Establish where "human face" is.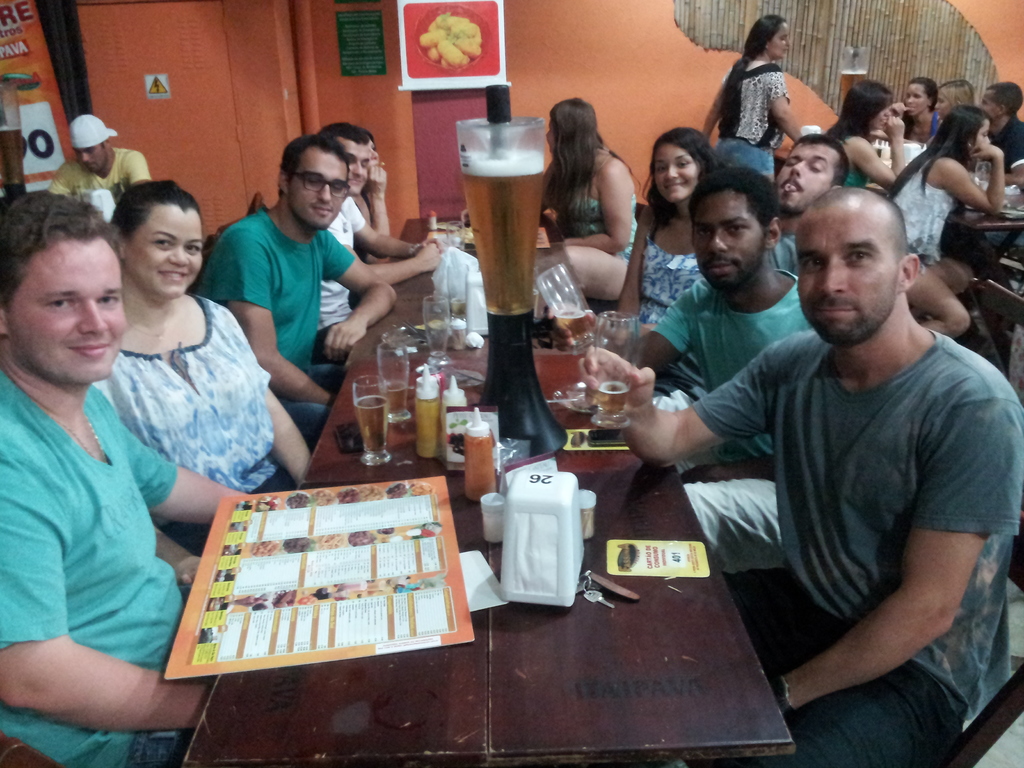
Established at {"left": 903, "top": 78, "right": 931, "bottom": 118}.
